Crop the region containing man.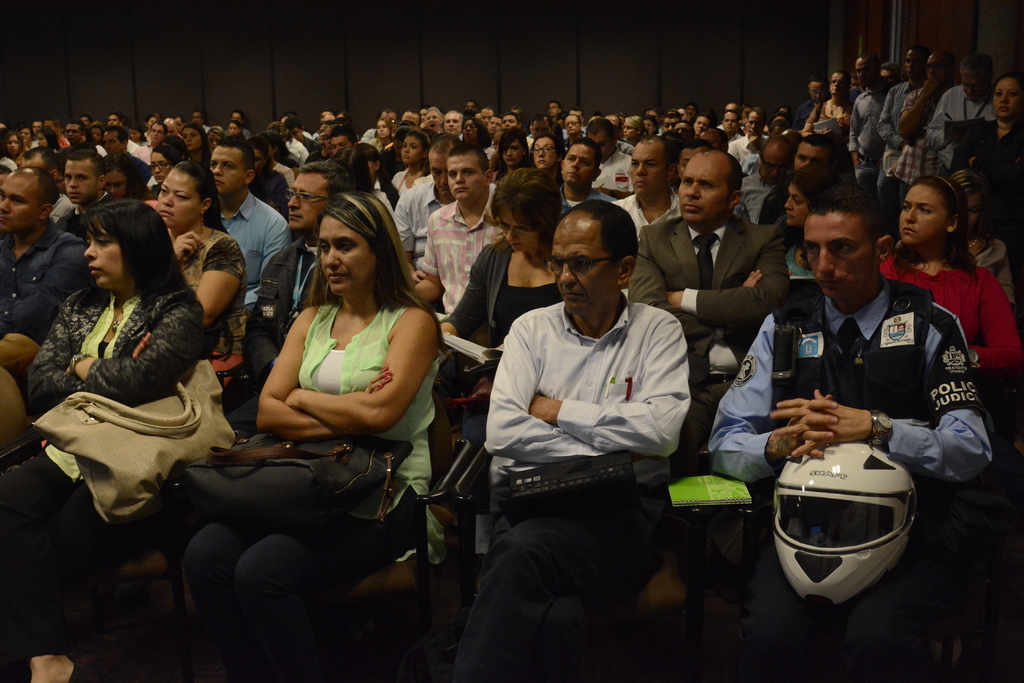
Crop region: BBox(244, 140, 286, 229).
